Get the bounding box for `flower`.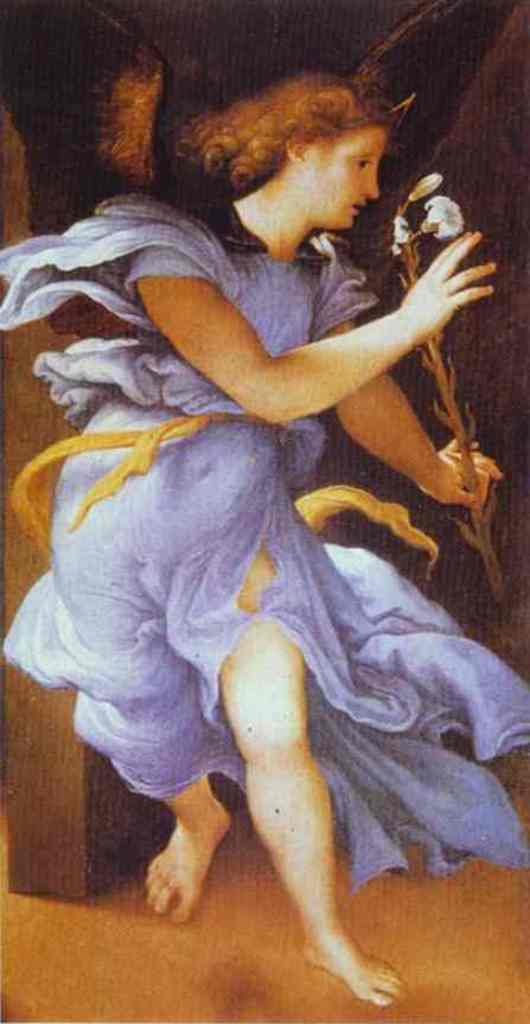
[x1=420, y1=196, x2=466, y2=245].
